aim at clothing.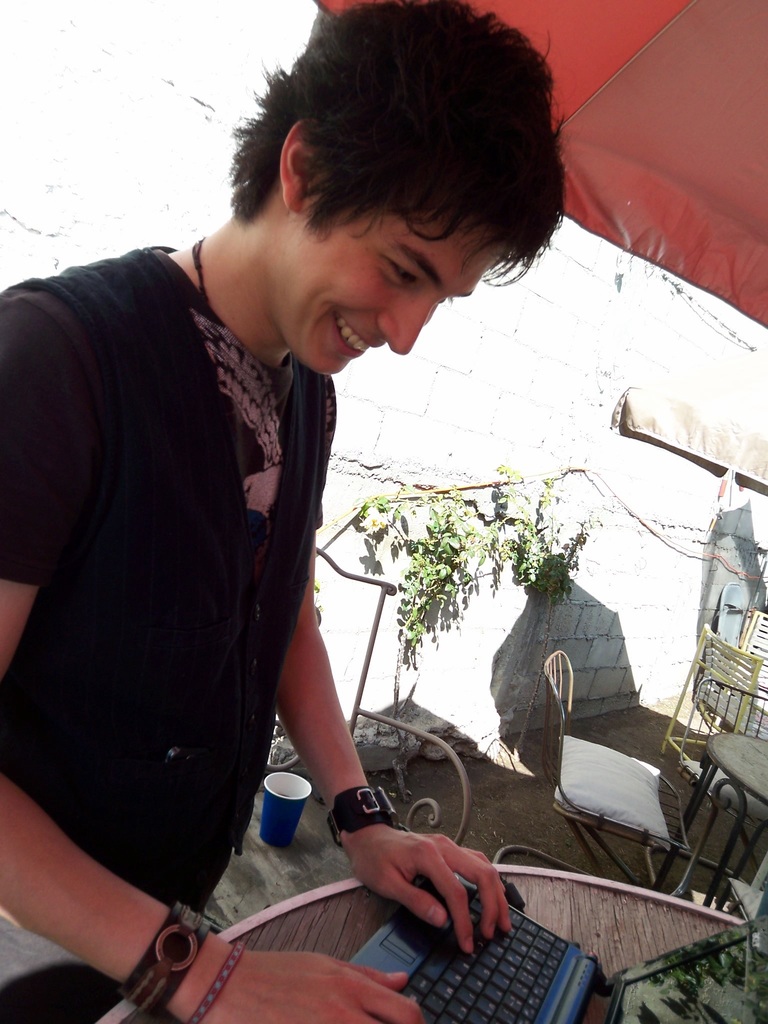
Aimed at (0, 259, 328, 1023).
